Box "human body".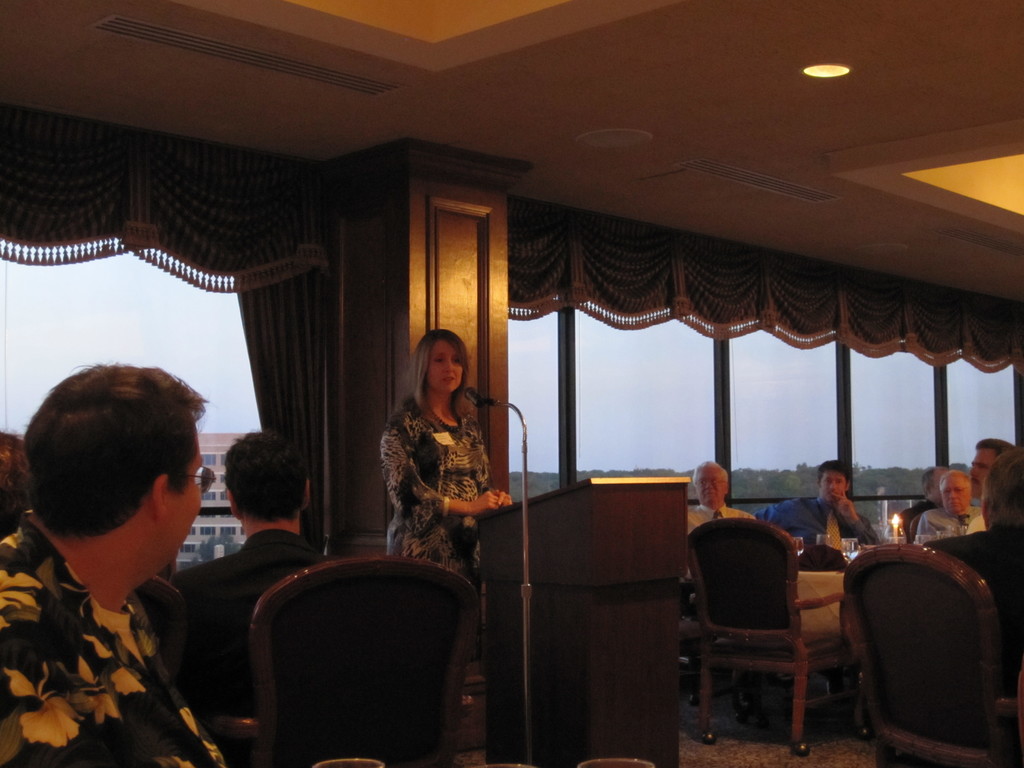
l=196, t=518, r=340, b=706.
